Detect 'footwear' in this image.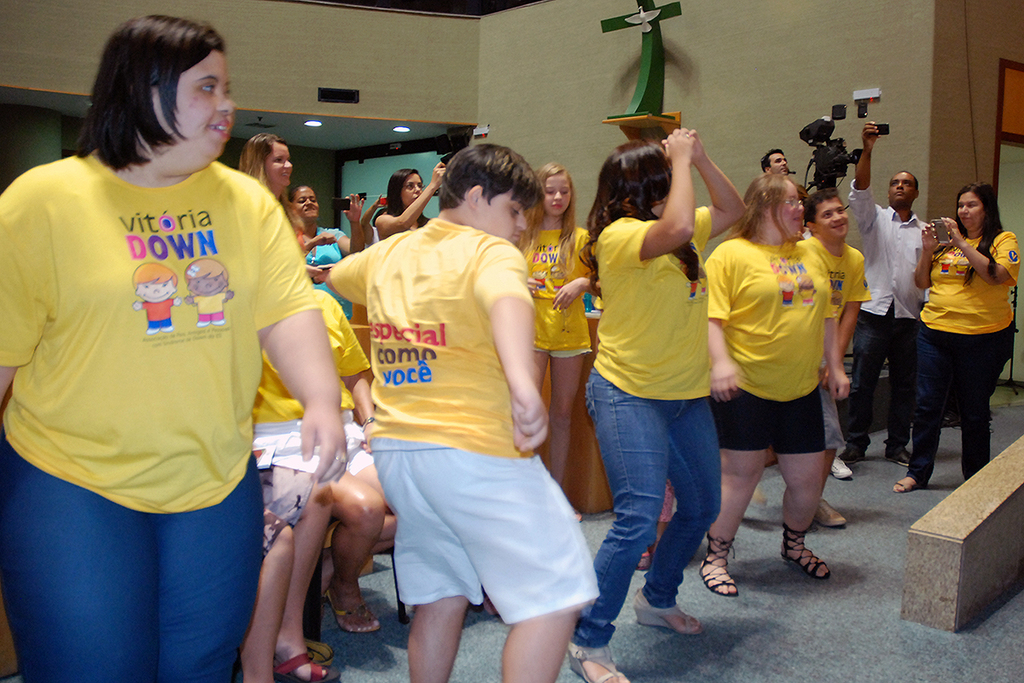
Detection: l=836, t=437, r=867, b=469.
